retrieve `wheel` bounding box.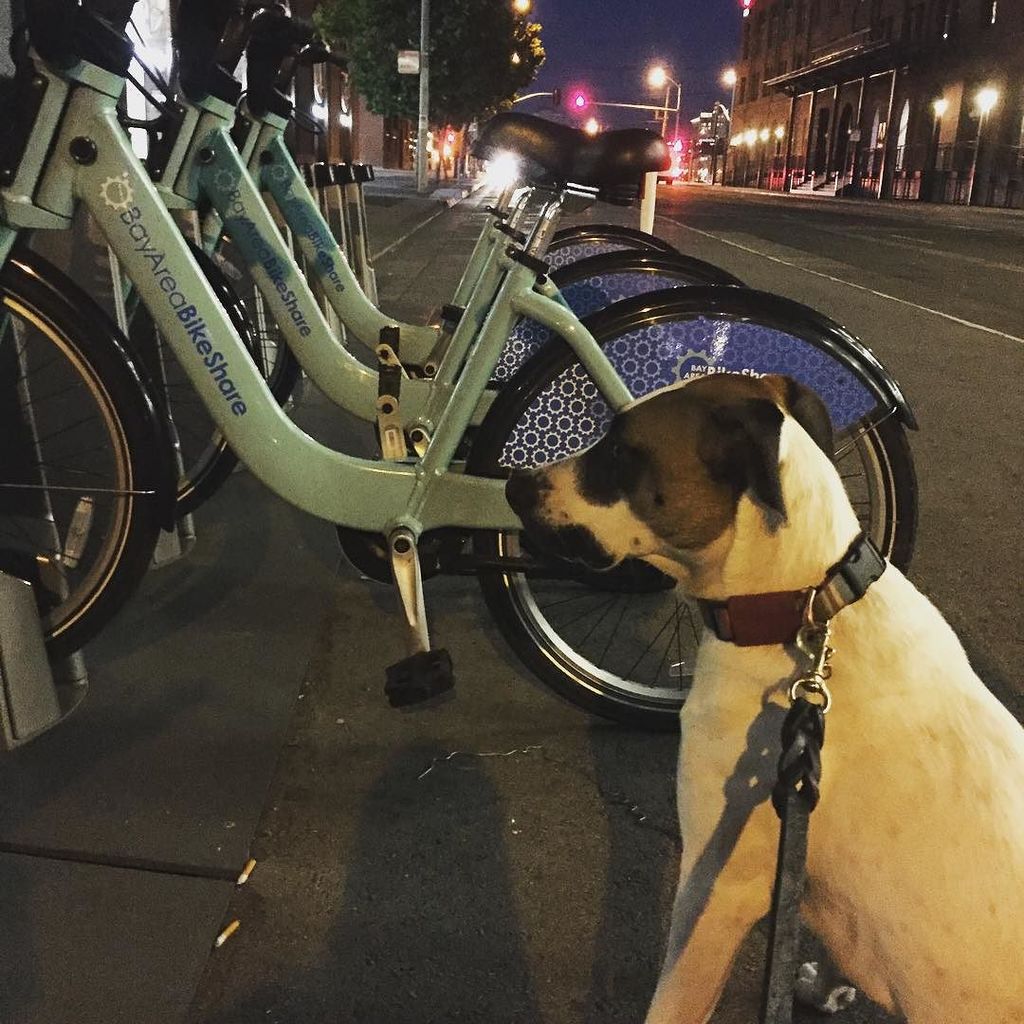
Bounding box: (453, 262, 778, 584).
